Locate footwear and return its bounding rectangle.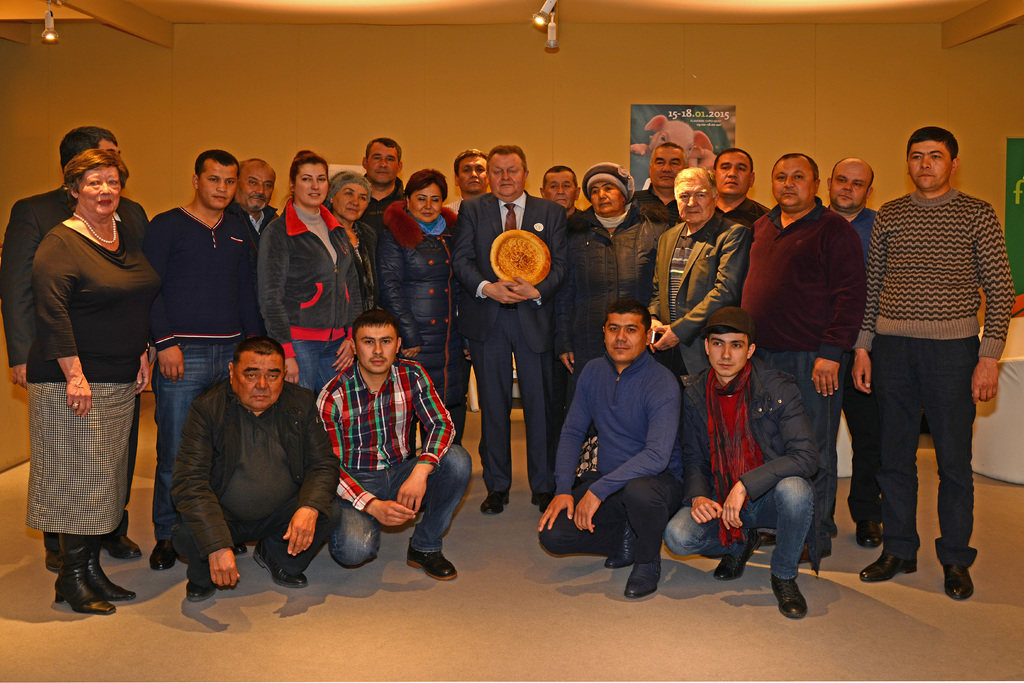
109/516/143/568.
